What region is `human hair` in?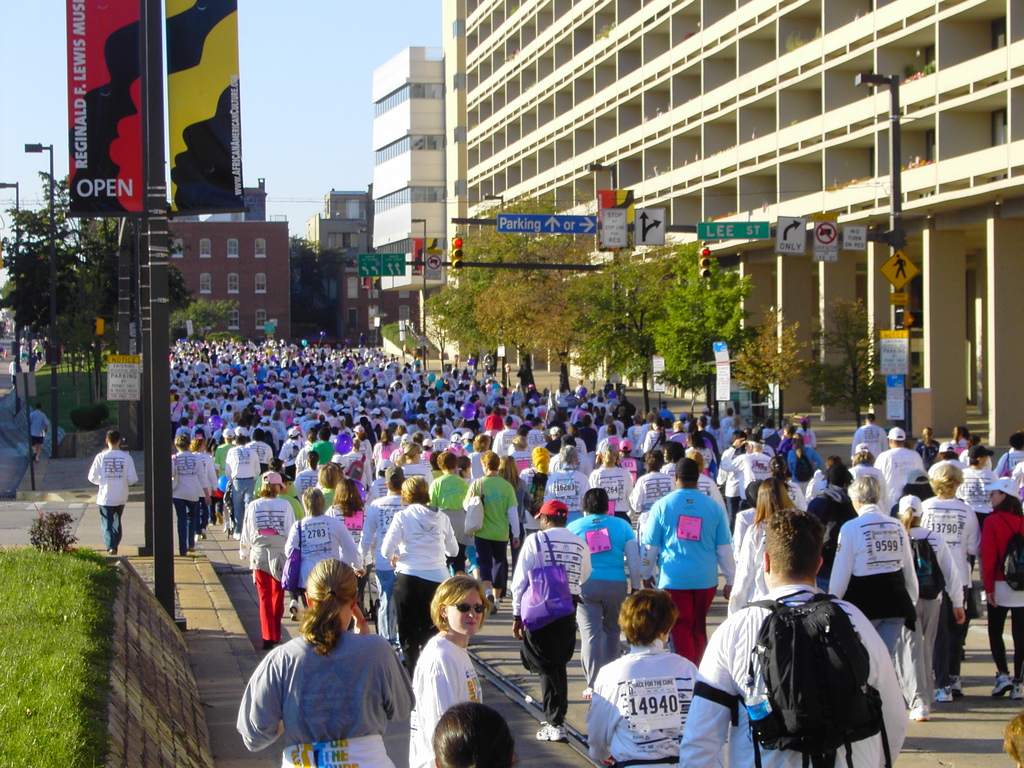
x1=762 y1=511 x2=827 y2=582.
